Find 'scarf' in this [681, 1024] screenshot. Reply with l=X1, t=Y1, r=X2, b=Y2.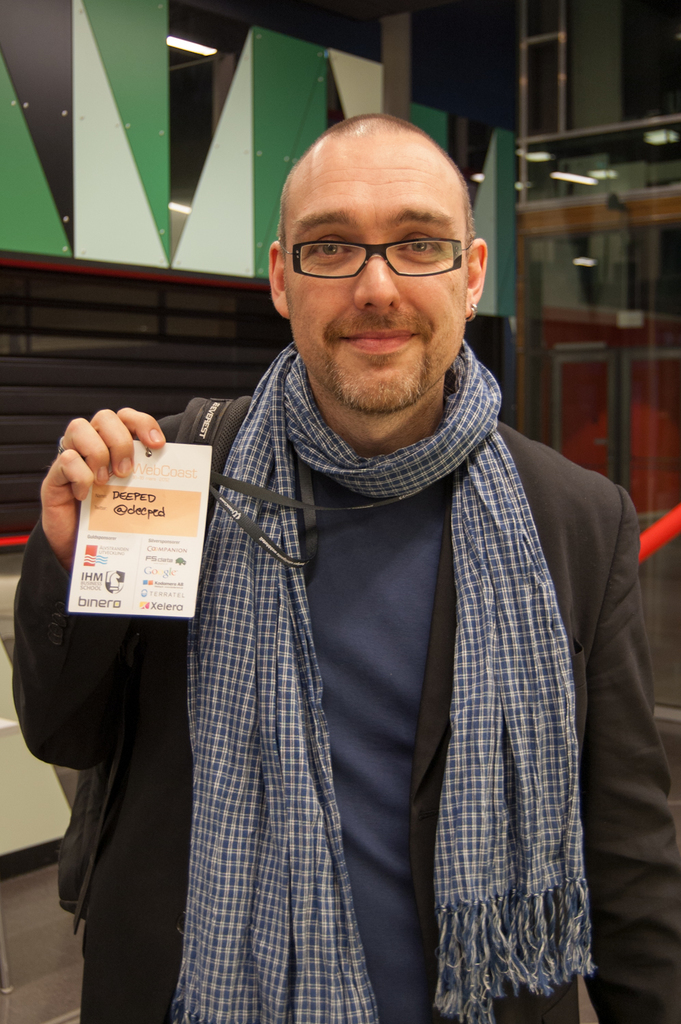
l=165, t=337, r=596, b=1023.
